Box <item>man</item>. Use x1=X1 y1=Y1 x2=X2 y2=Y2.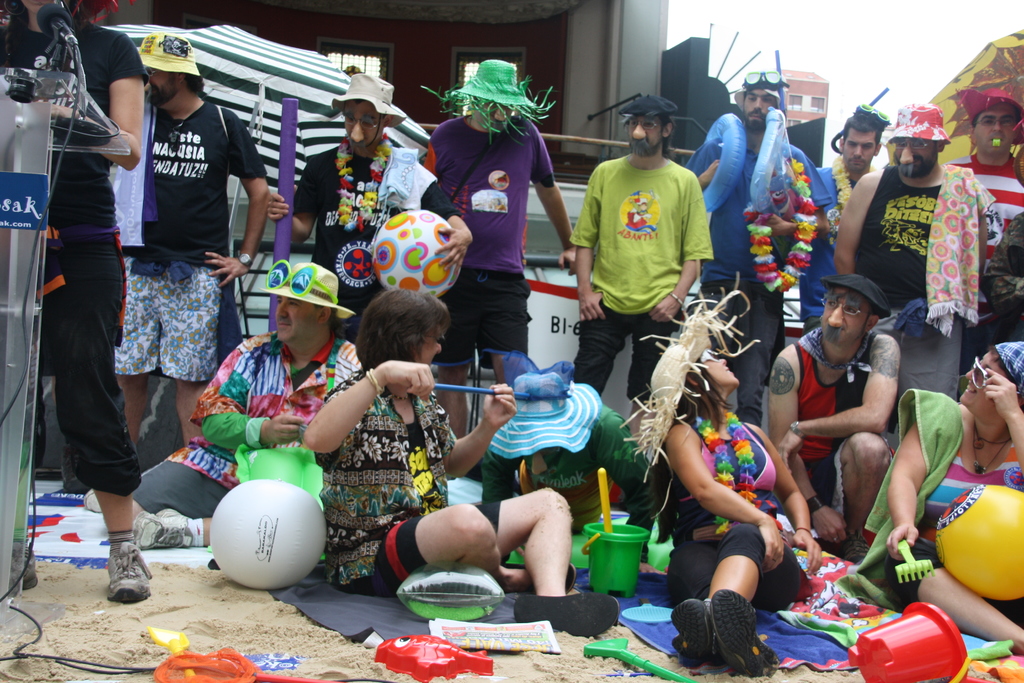
x1=475 y1=352 x2=662 y2=562.
